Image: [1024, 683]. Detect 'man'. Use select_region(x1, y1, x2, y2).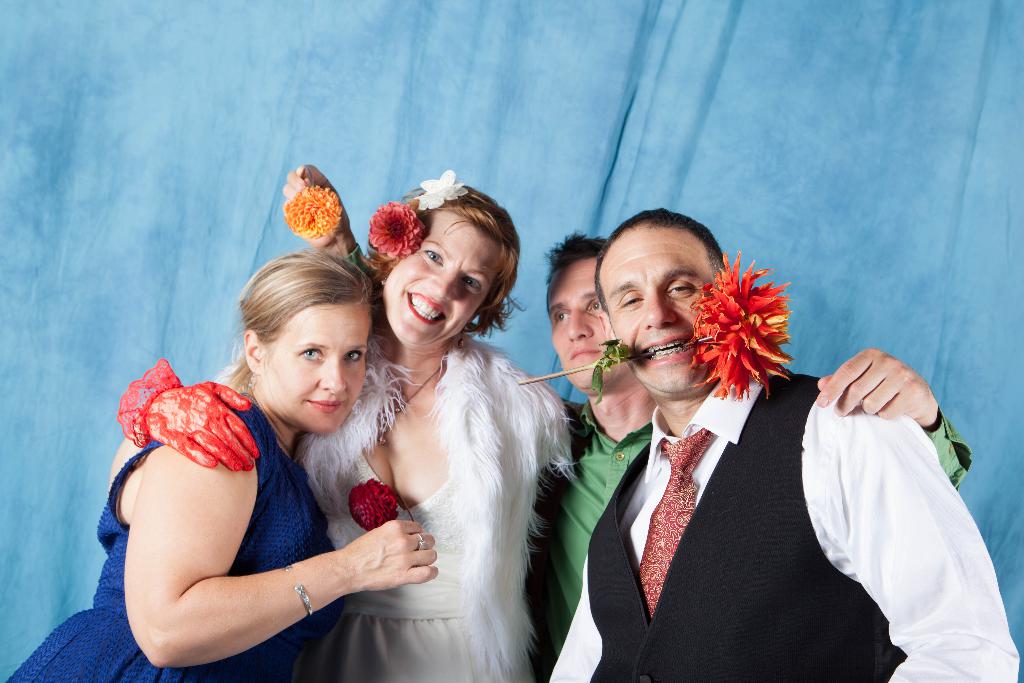
select_region(547, 208, 1021, 682).
